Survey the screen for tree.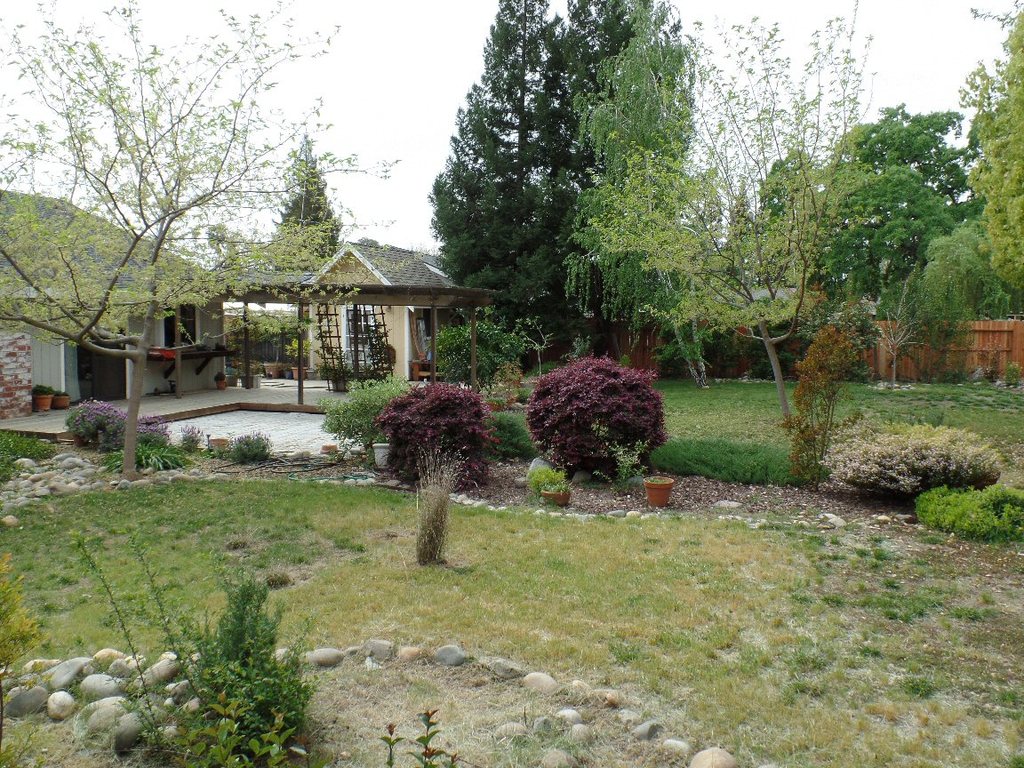
Survey found: box(595, 0, 880, 421).
